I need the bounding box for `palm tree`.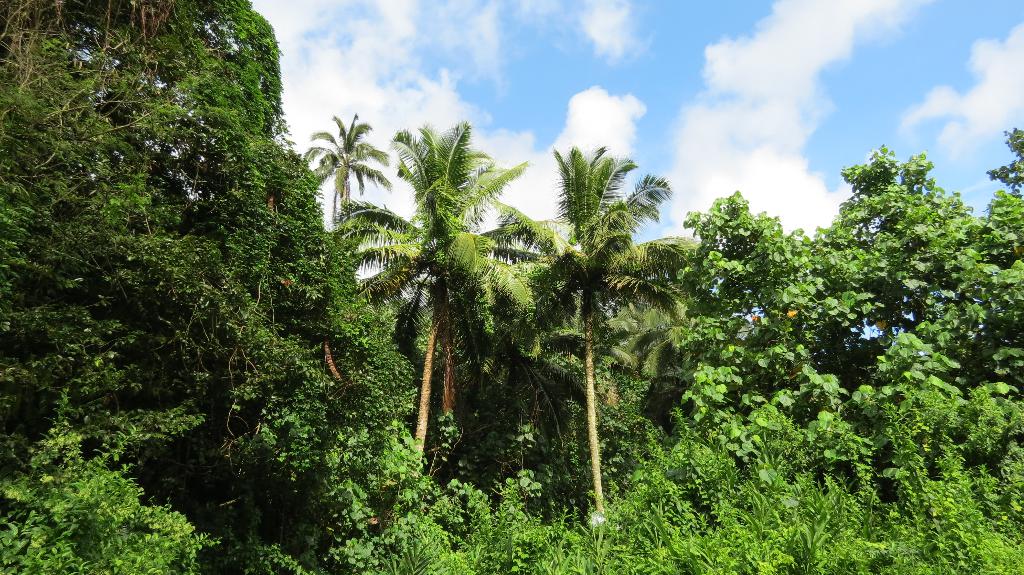
Here it is: select_region(508, 151, 637, 518).
